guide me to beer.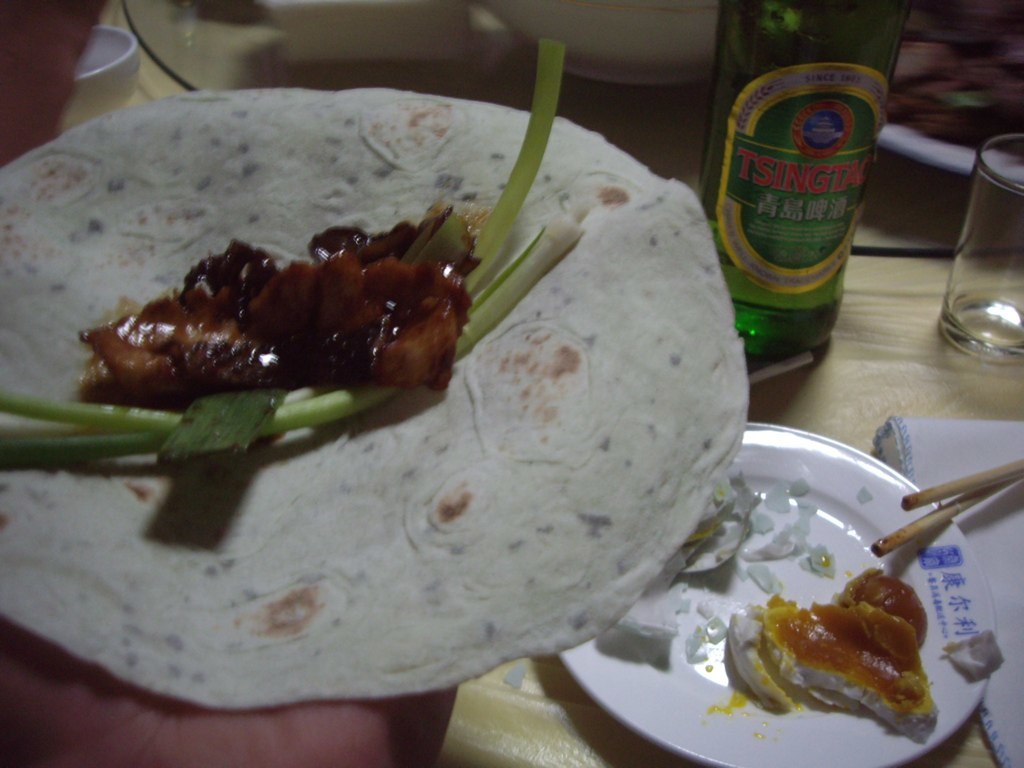
Guidance: left=697, top=0, right=911, bottom=358.
